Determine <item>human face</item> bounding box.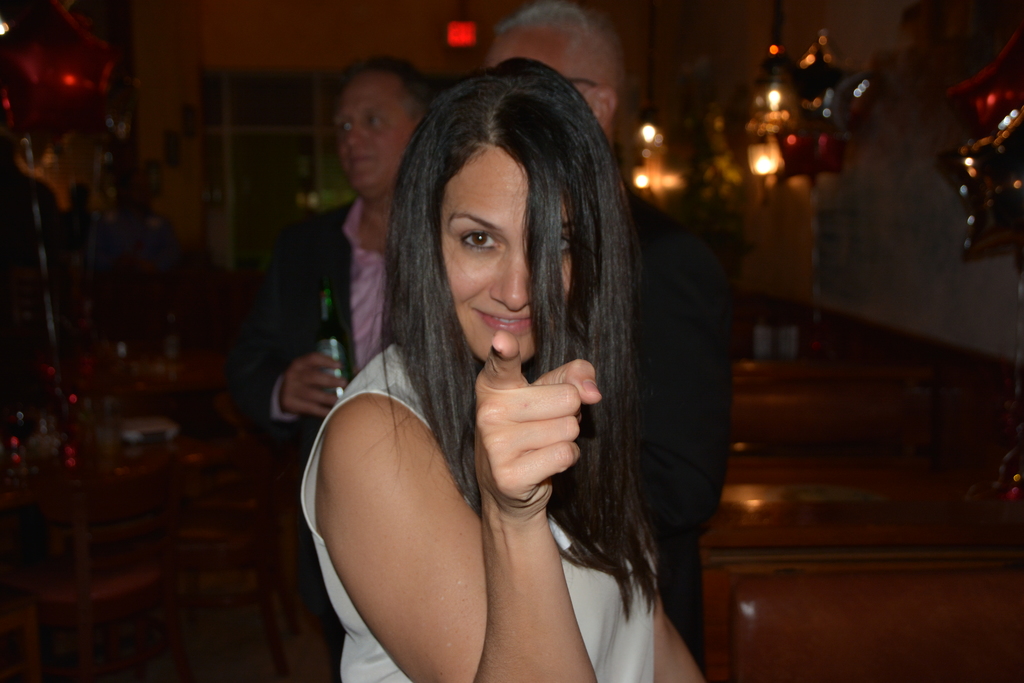
Determined: [483,15,589,100].
